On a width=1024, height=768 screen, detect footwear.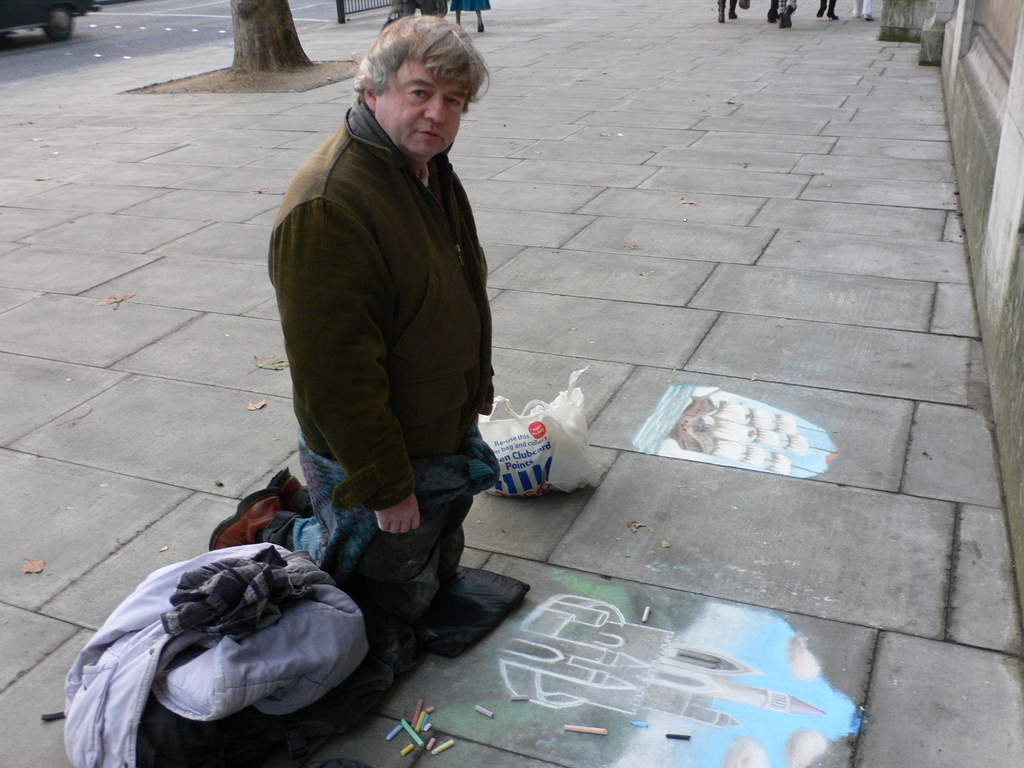
region(266, 461, 307, 509).
